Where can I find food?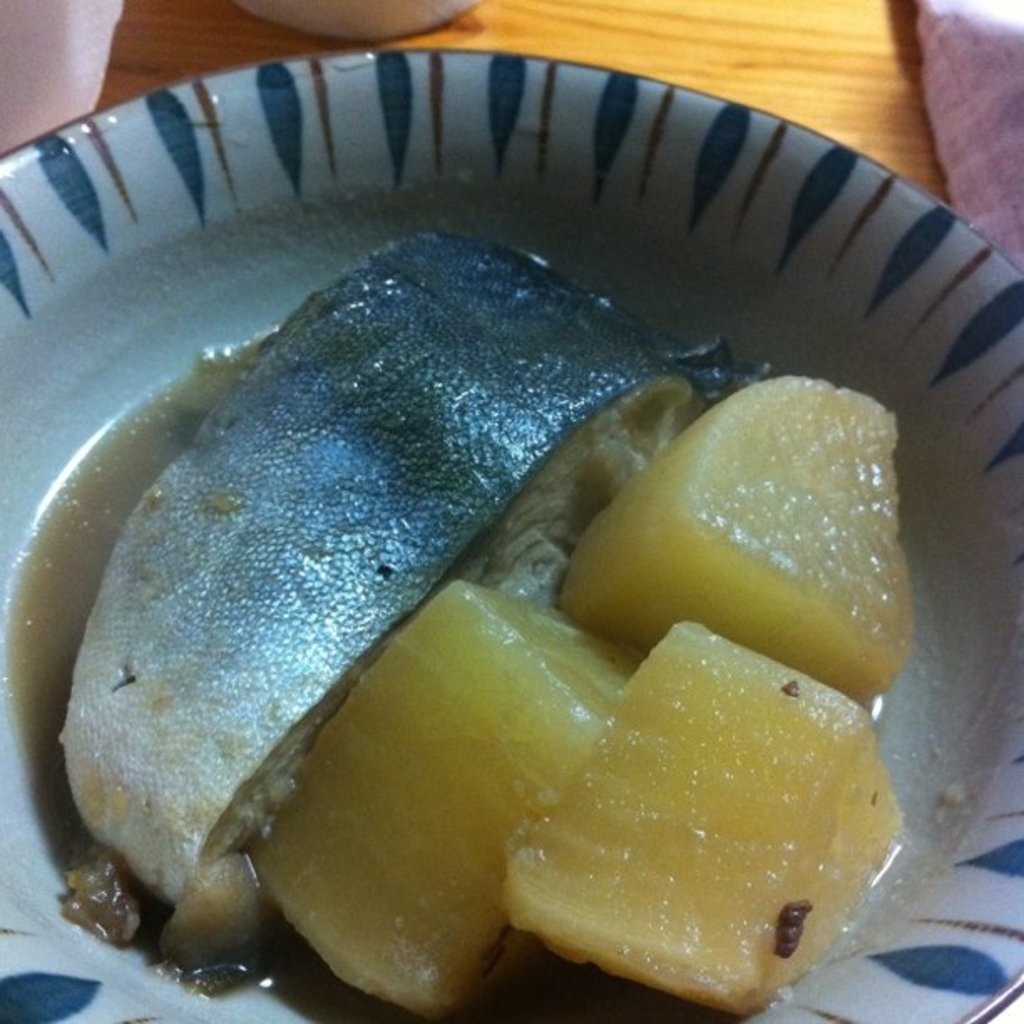
You can find it at 244, 581, 658, 1021.
